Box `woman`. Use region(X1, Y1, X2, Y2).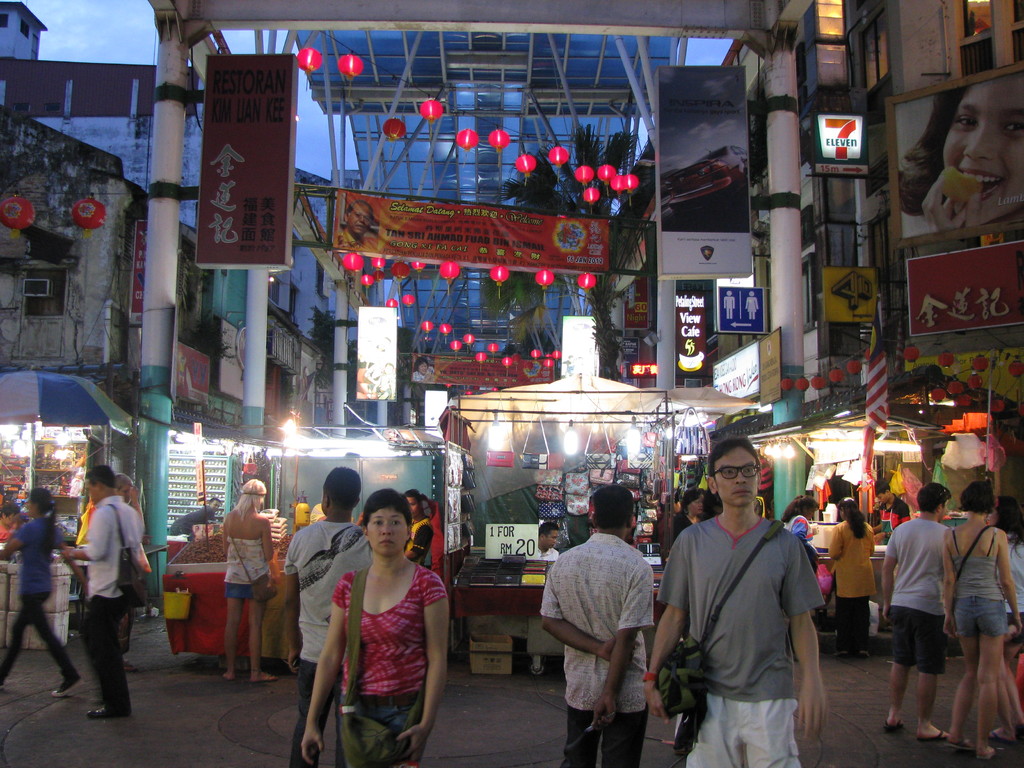
region(785, 494, 822, 552).
